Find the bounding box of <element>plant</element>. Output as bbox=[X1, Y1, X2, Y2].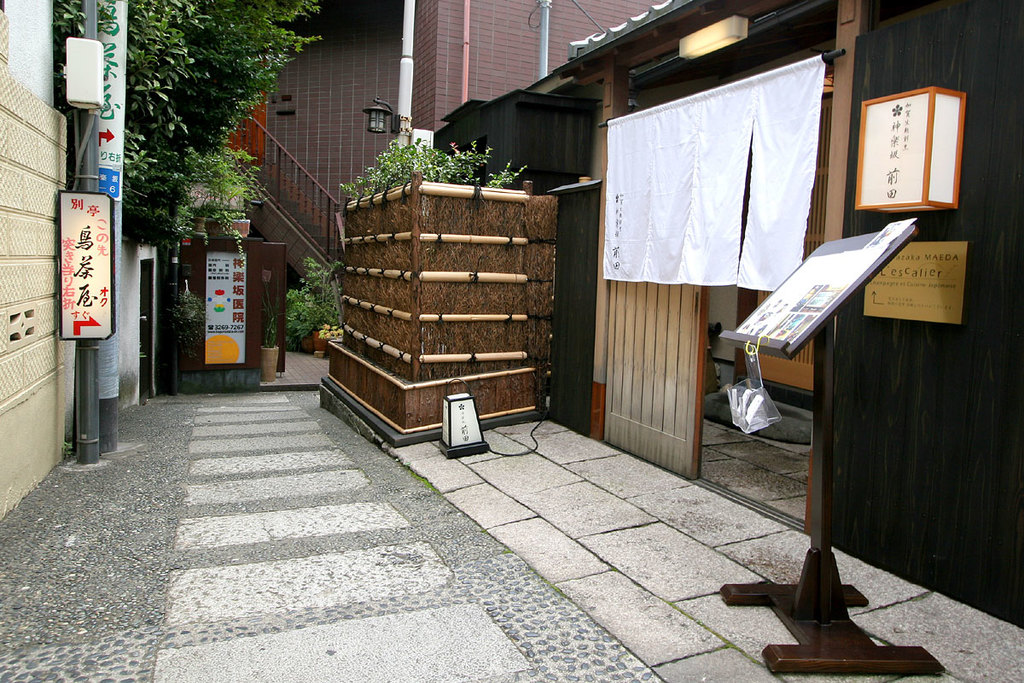
bbox=[282, 253, 345, 347].
